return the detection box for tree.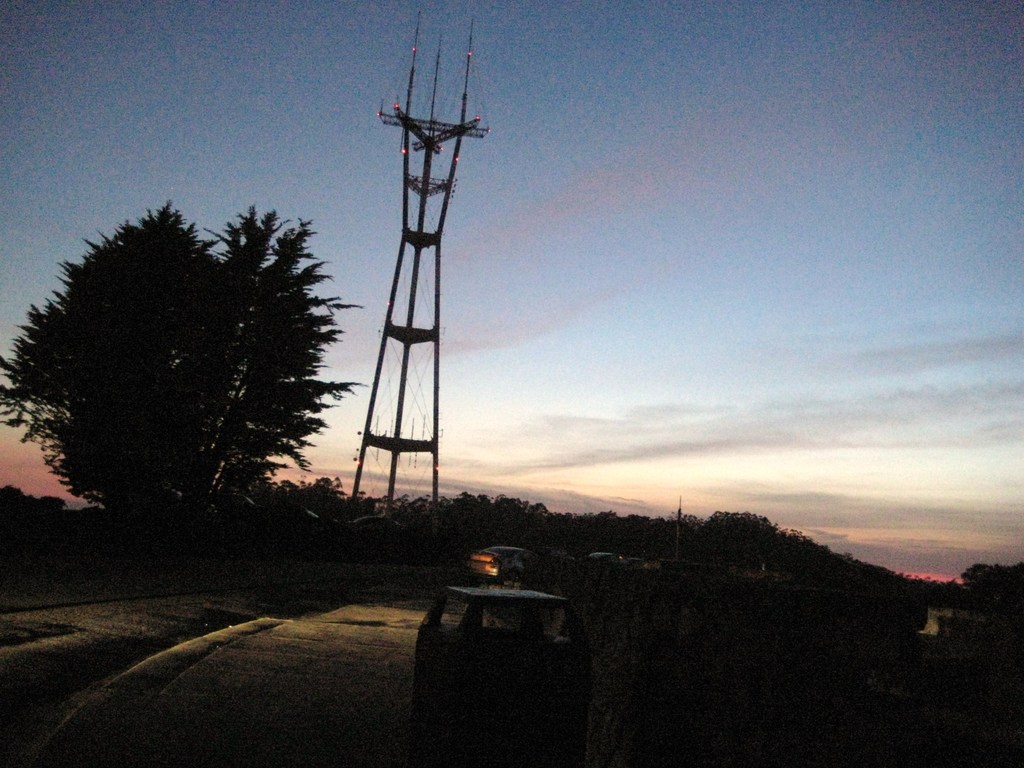
crop(205, 197, 370, 500).
